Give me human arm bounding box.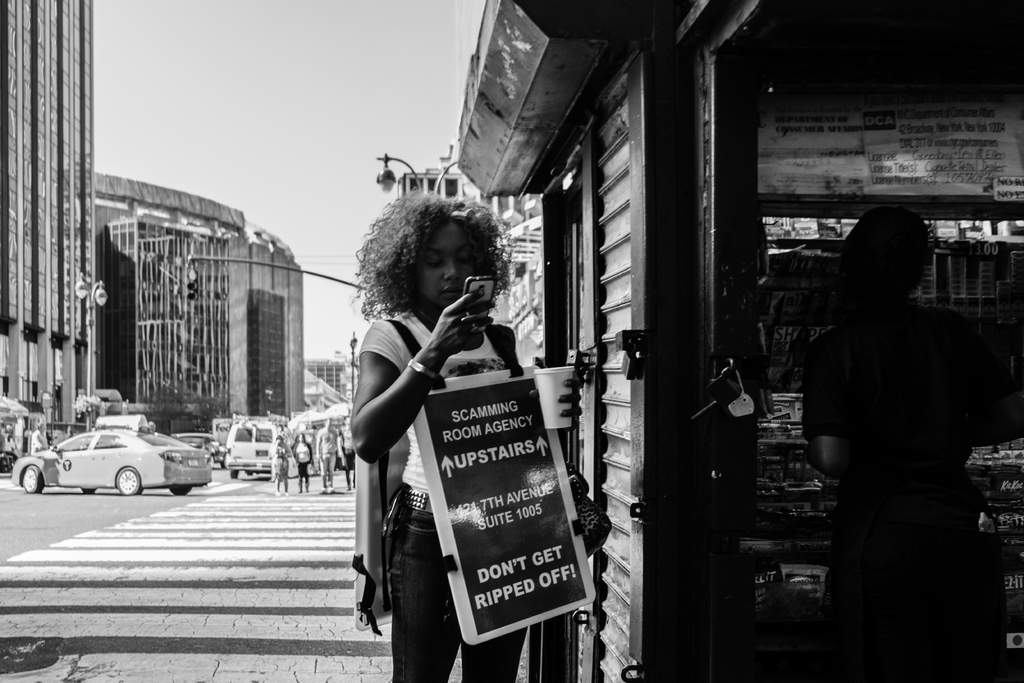
348 327 482 454.
